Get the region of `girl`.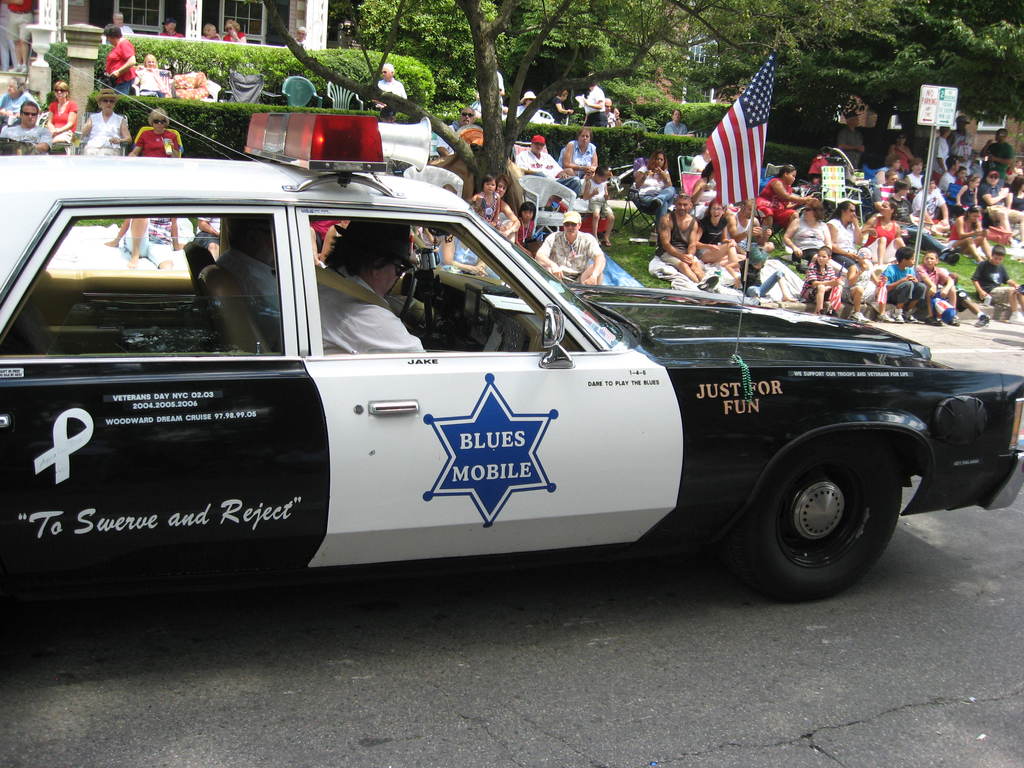
select_region(472, 175, 497, 223).
